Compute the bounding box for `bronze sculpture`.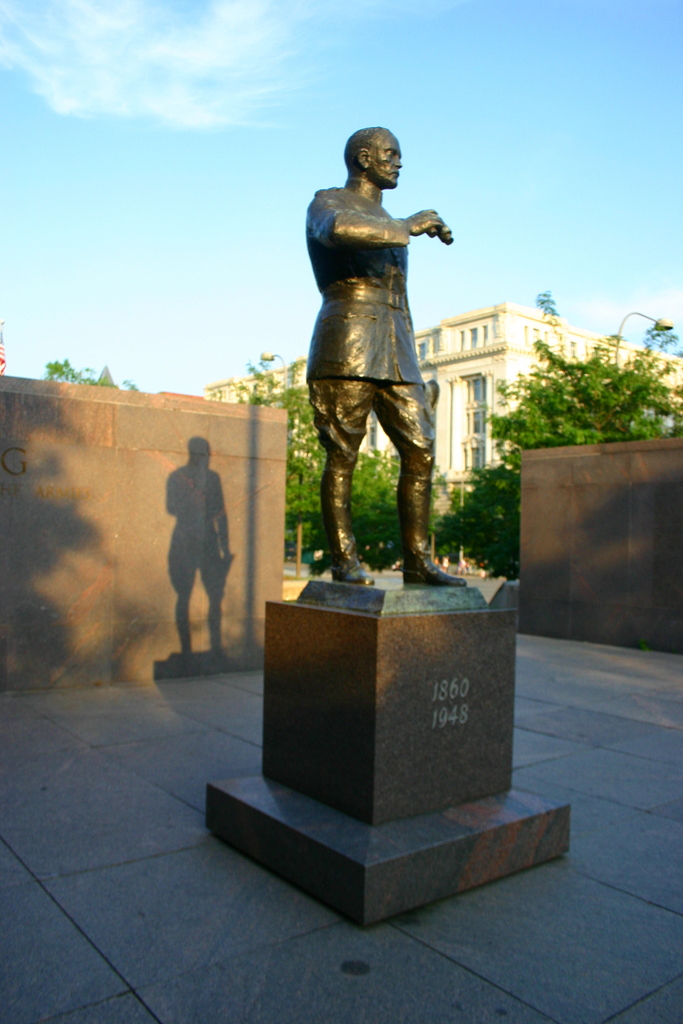
303, 163, 452, 578.
